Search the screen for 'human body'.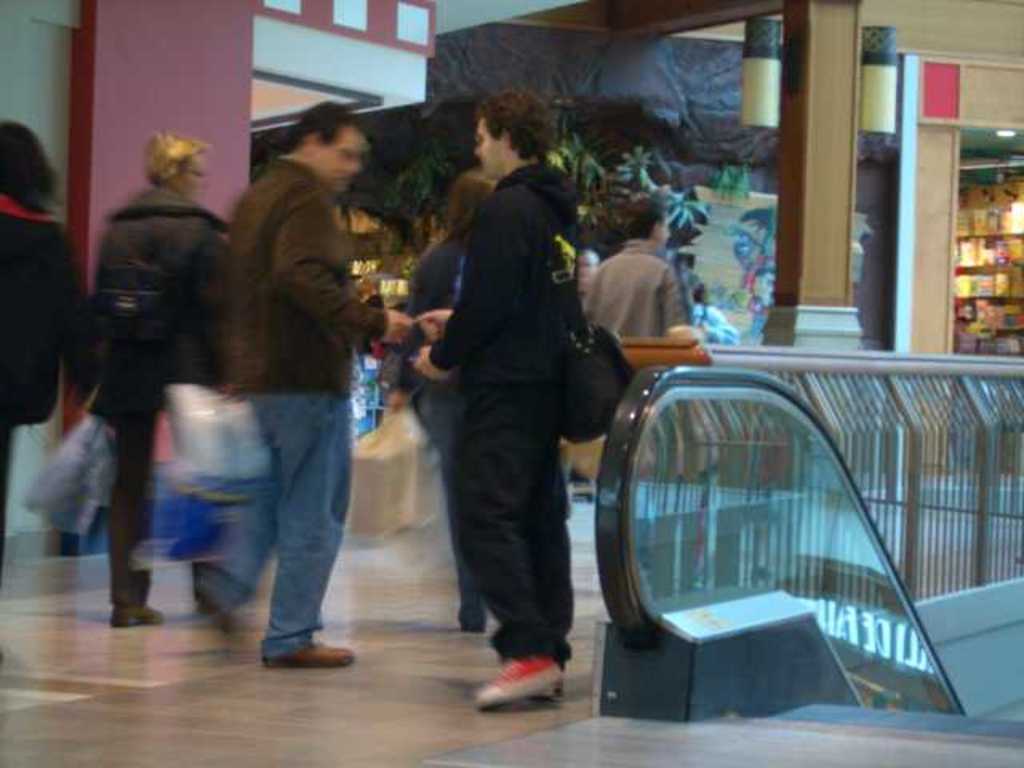
Found at (x1=578, y1=235, x2=701, y2=371).
